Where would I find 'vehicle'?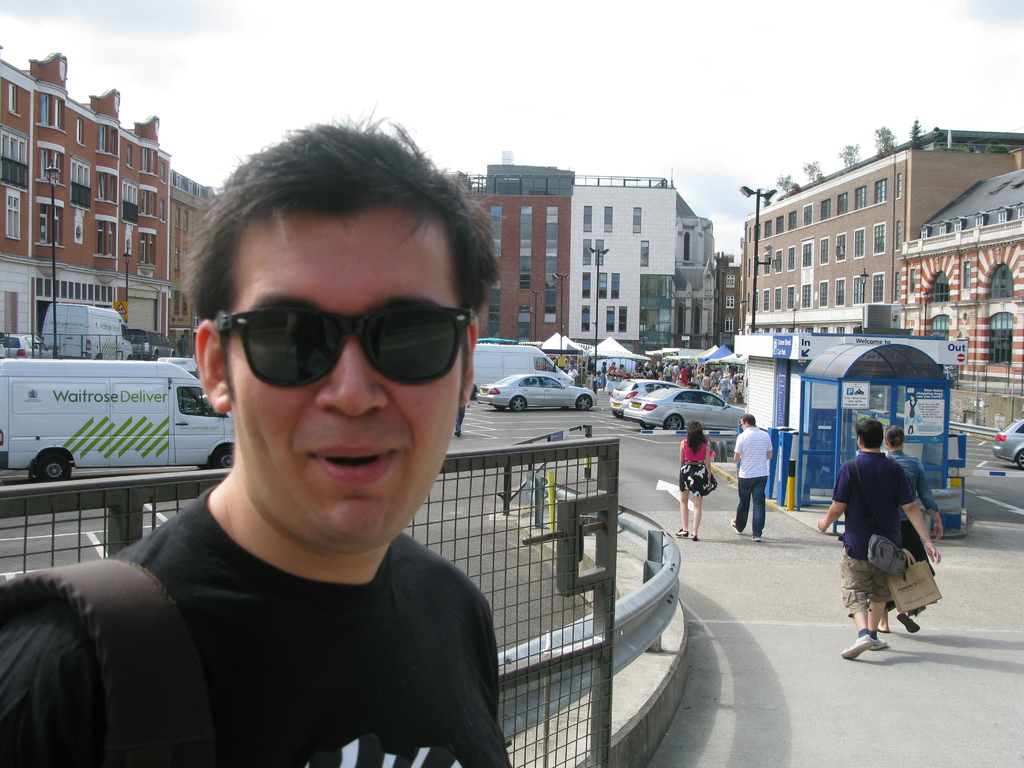
At box=[610, 380, 682, 416].
